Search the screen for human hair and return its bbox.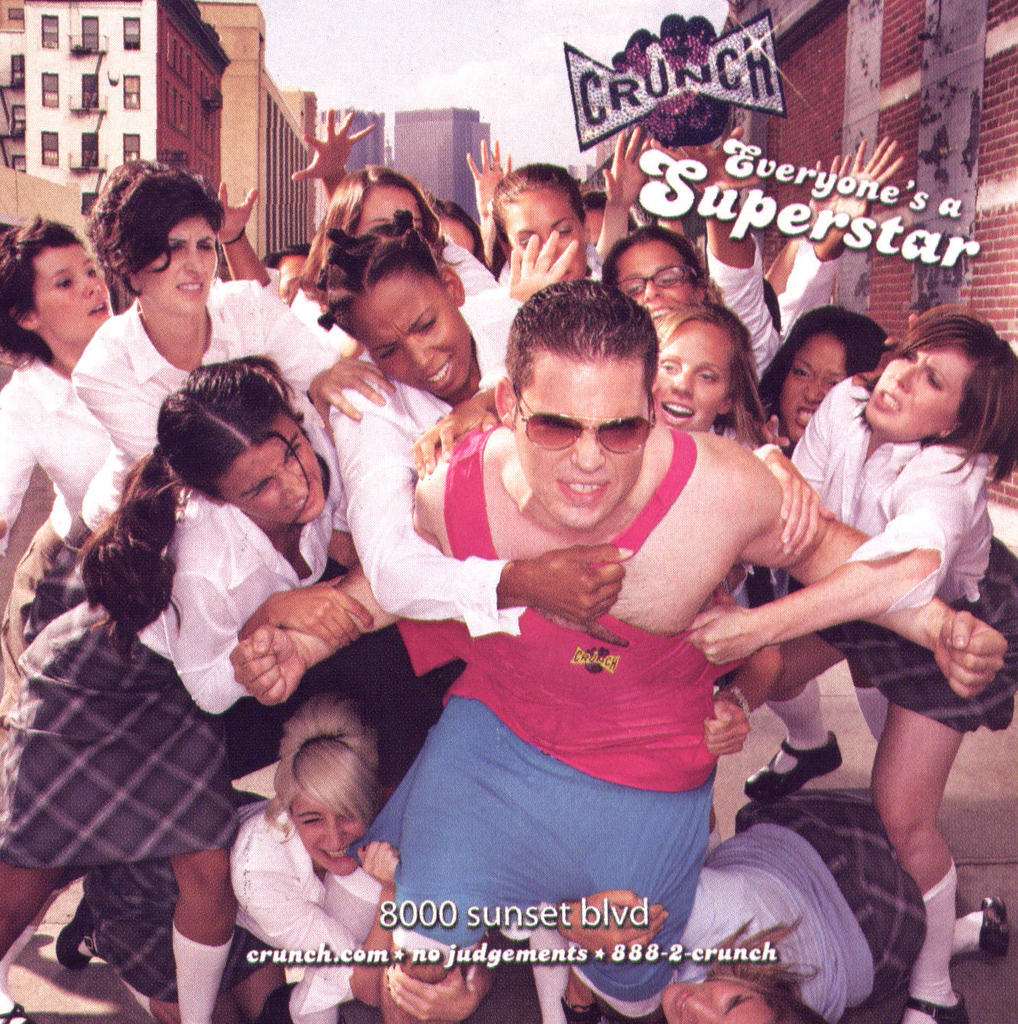
Found: x1=502 y1=277 x2=664 y2=417.
